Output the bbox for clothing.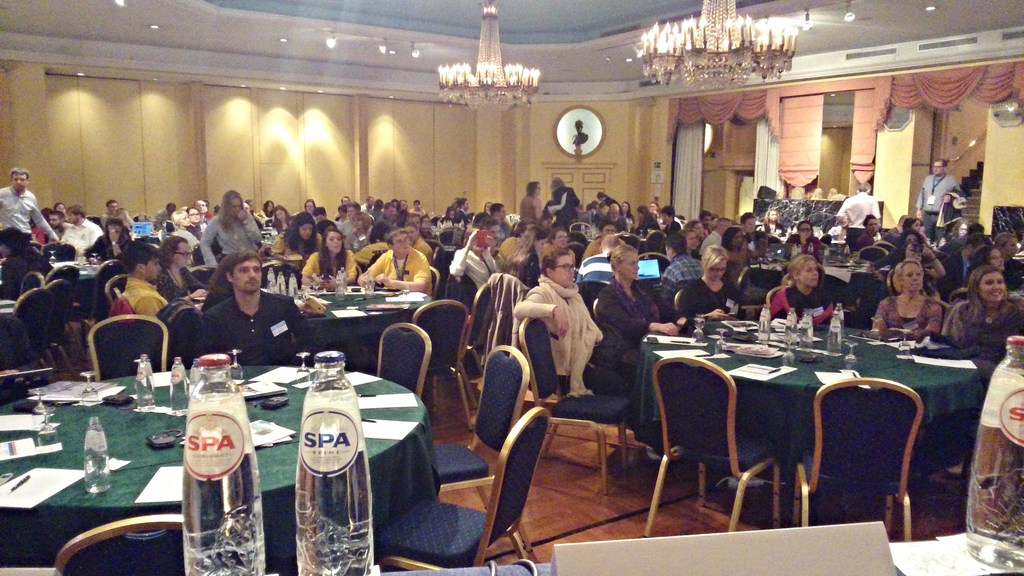
[x1=914, y1=169, x2=960, y2=243].
